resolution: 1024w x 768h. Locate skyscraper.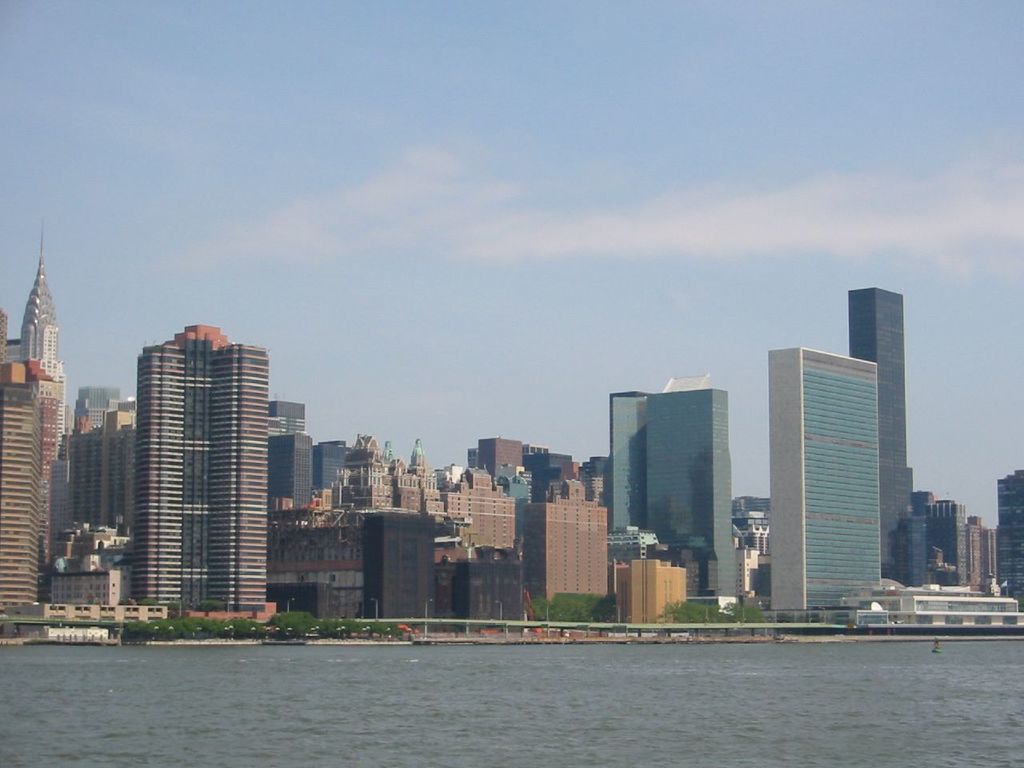
region(270, 400, 312, 504).
